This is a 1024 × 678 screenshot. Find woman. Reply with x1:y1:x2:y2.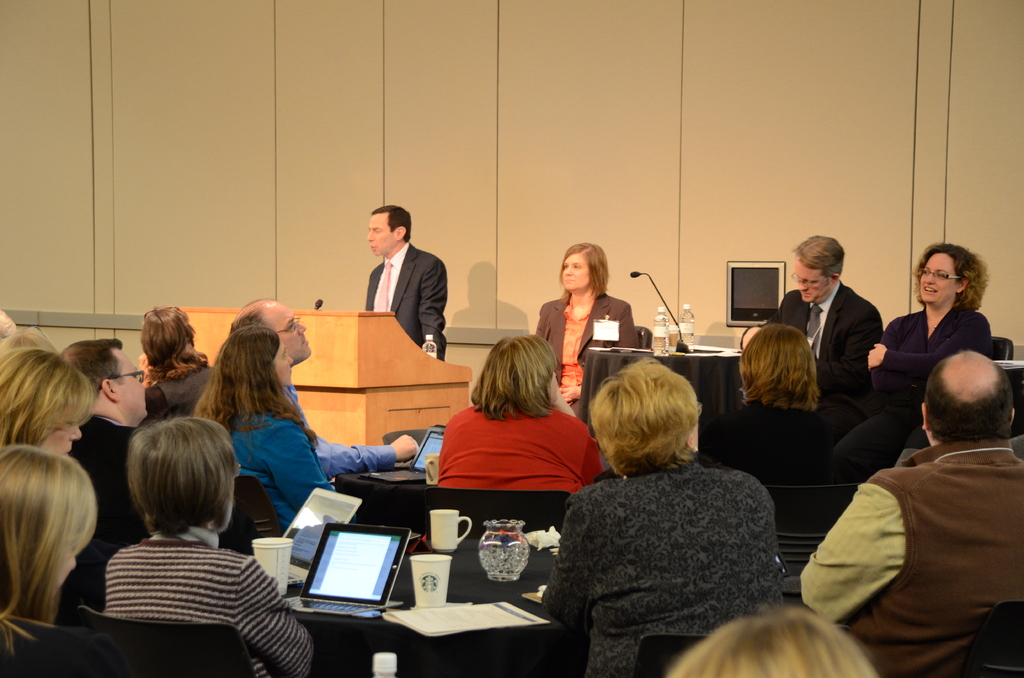
701:327:843:490.
